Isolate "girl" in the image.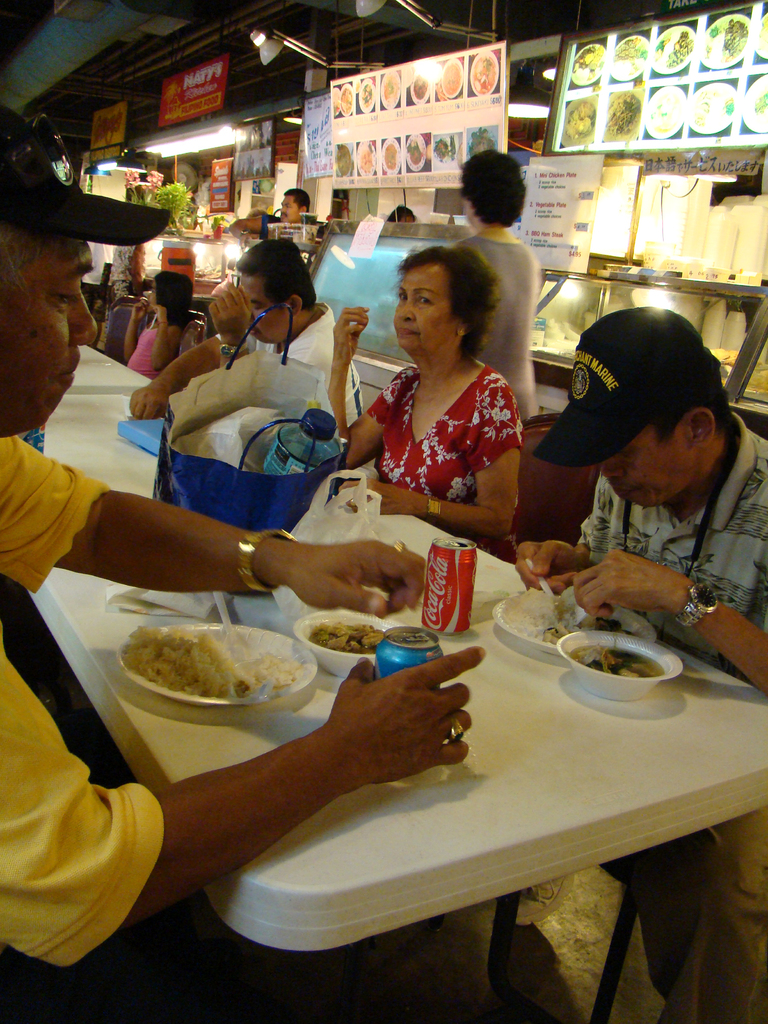
Isolated region: rect(330, 241, 522, 545).
